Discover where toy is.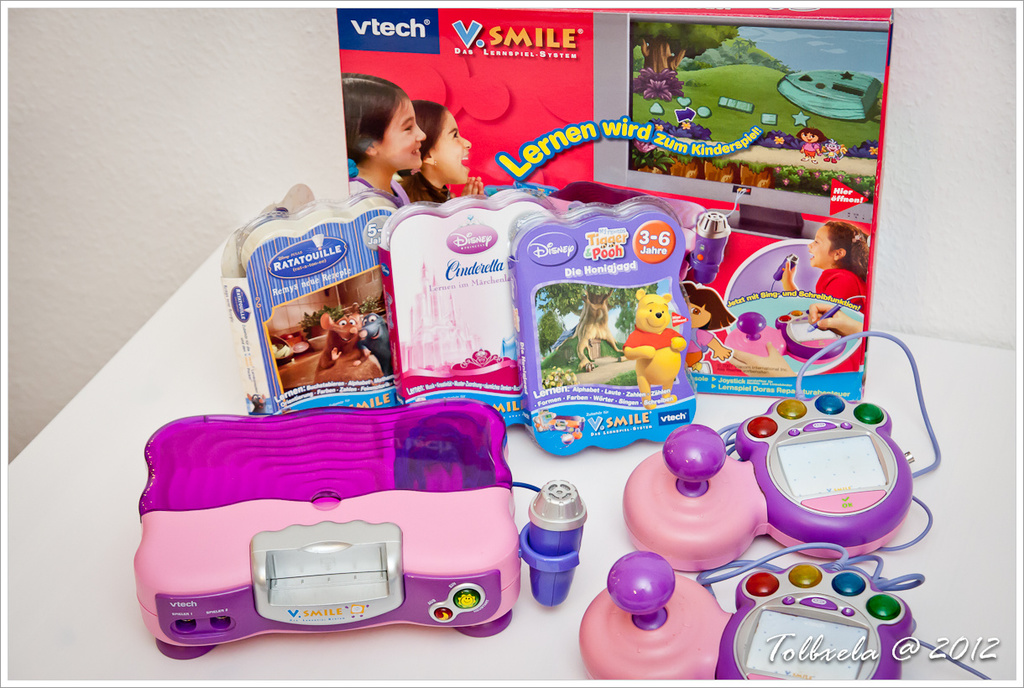
Discovered at detection(576, 390, 912, 687).
